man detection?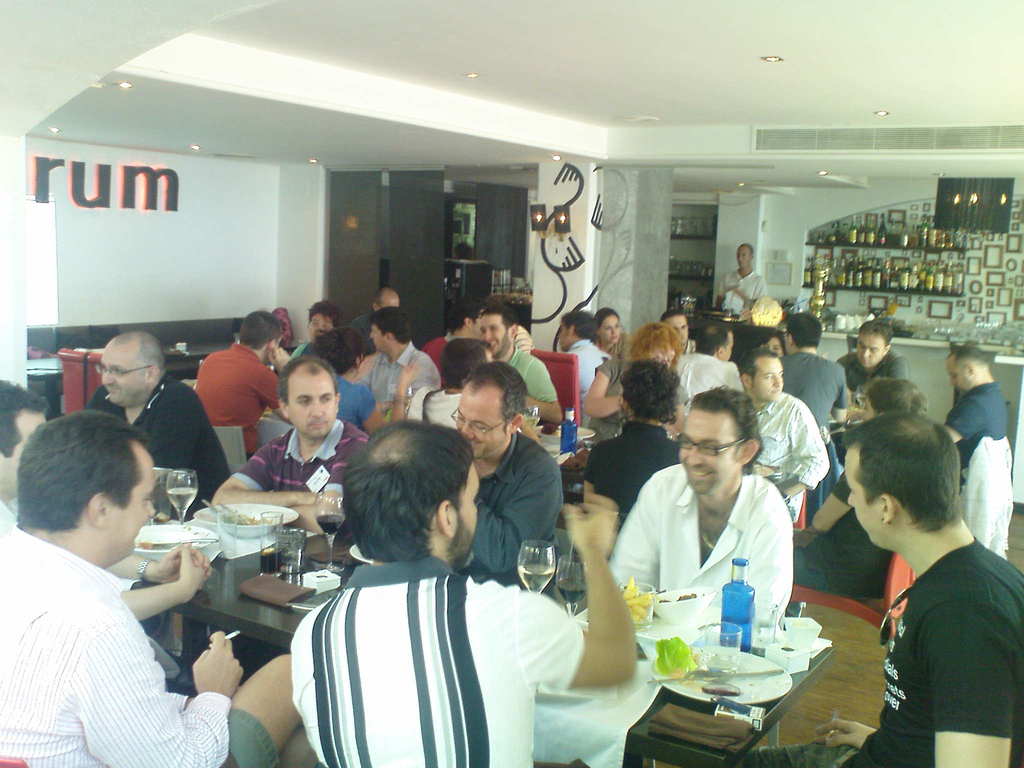
bbox=(733, 347, 830, 513)
